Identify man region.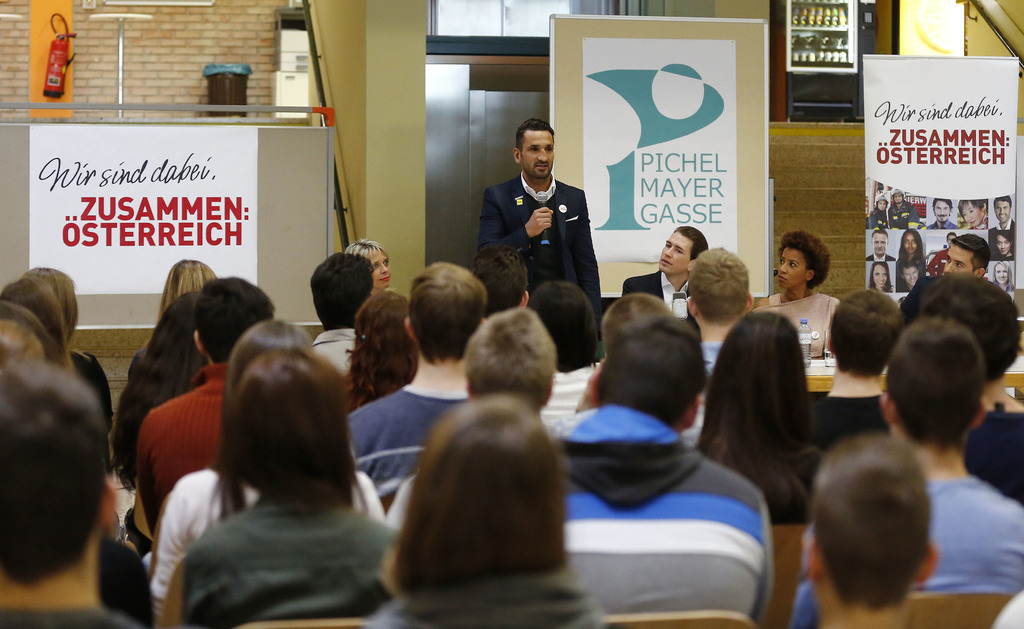
Region: 545:310:774:624.
